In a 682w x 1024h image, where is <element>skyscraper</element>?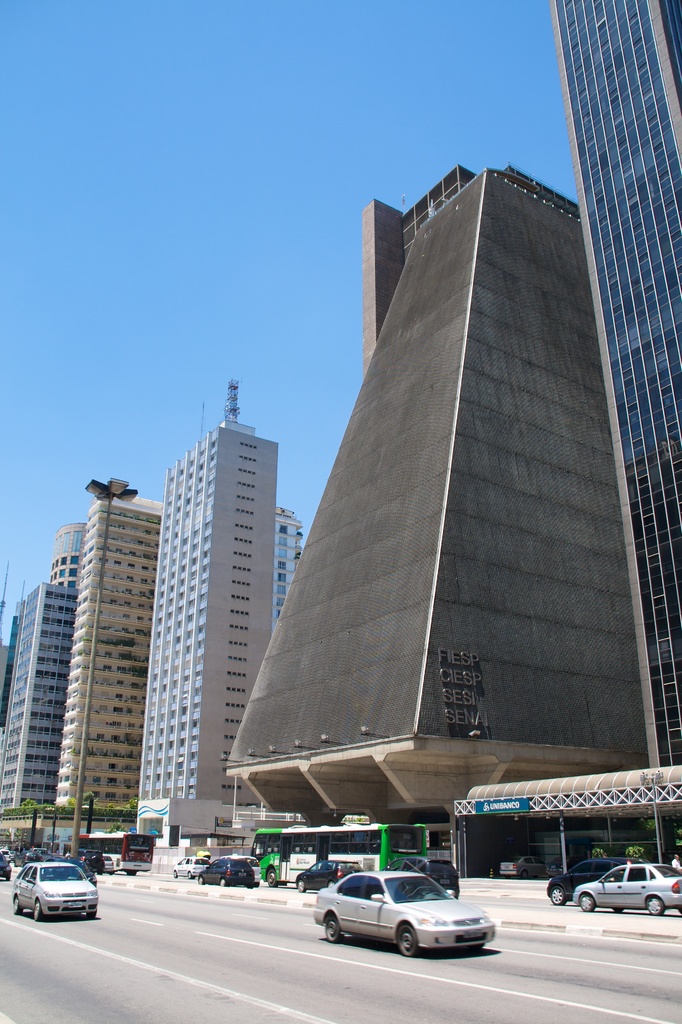
539/0/681/774.
